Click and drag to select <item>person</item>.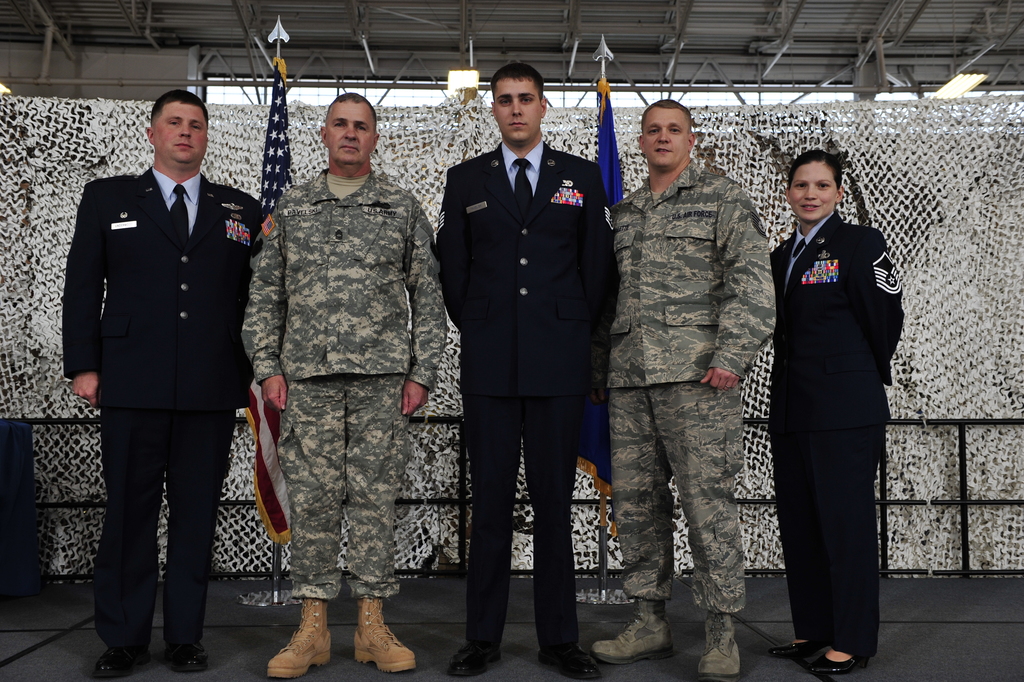
Selection: {"left": 755, "top": 128, "right": 897, "bottom": 681}.
